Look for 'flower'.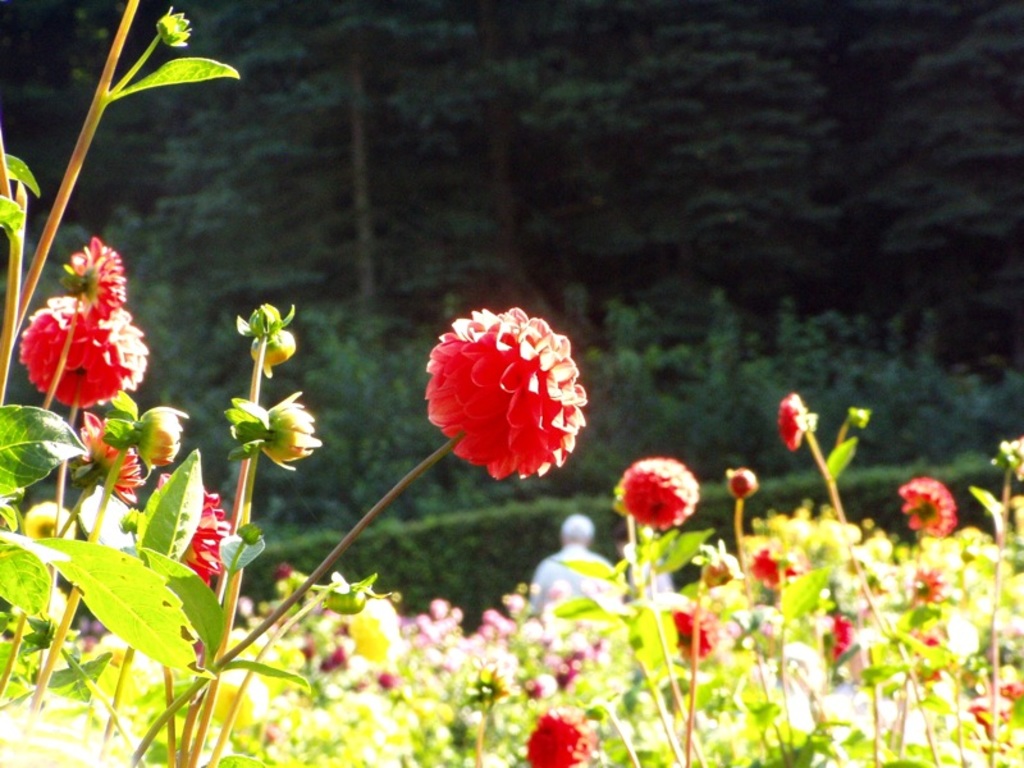
Found: Rect(753, 539, 790, 582).
